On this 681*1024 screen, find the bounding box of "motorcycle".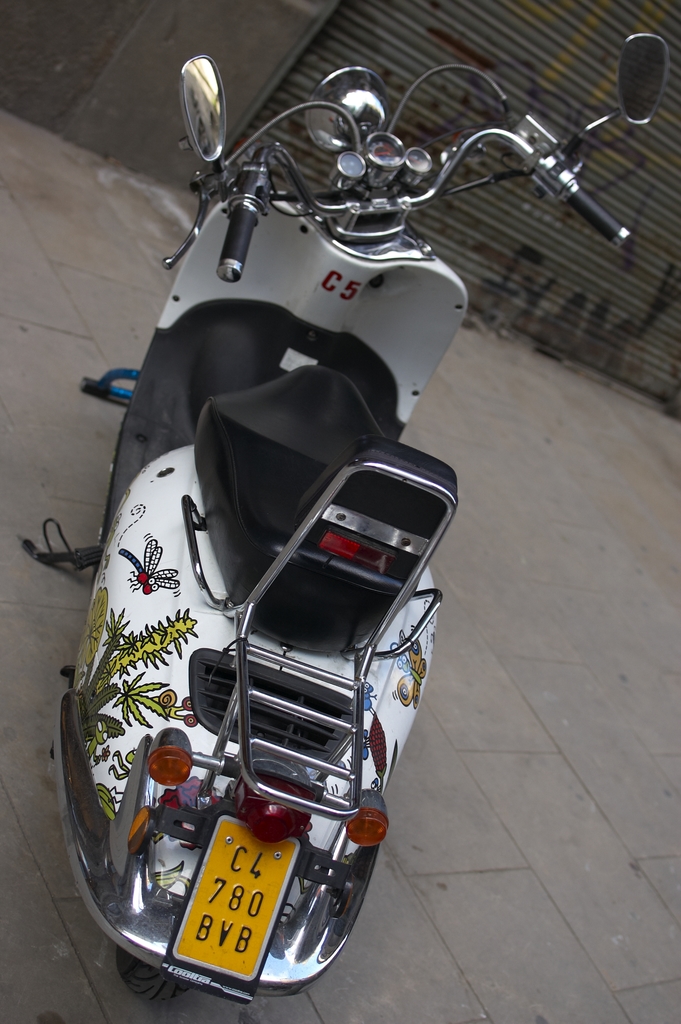
Bounding box: detection(22, 32, 671, 1000).
